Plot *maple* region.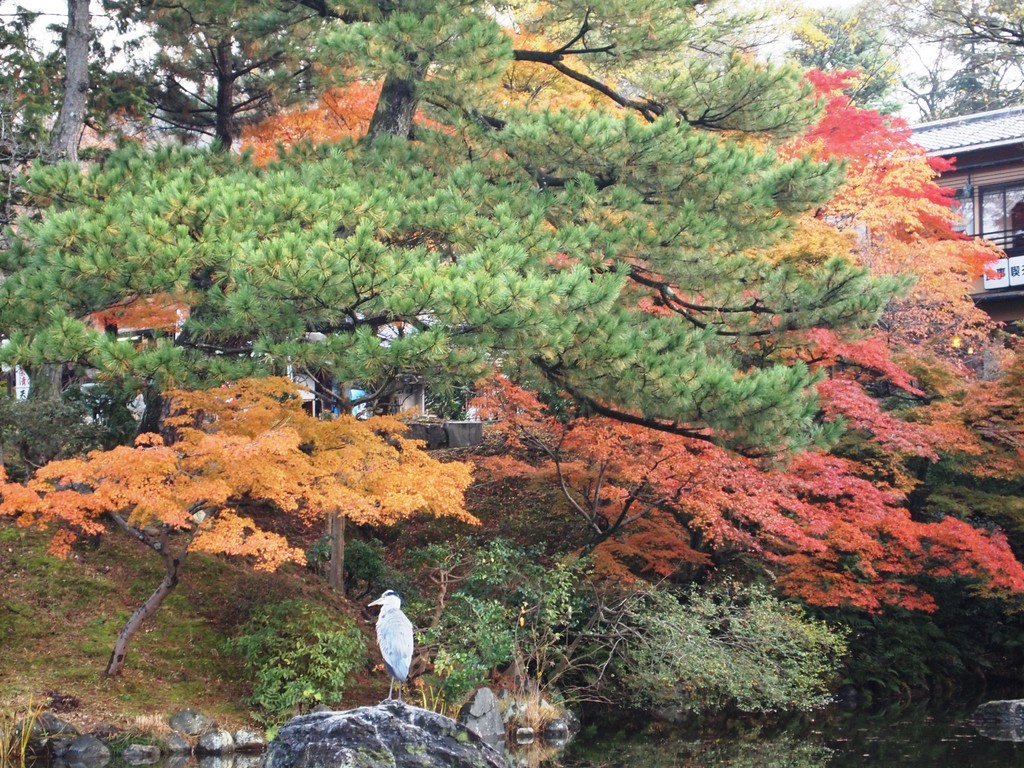
Plotted at bbox=[657, 75, 1004, 276].
